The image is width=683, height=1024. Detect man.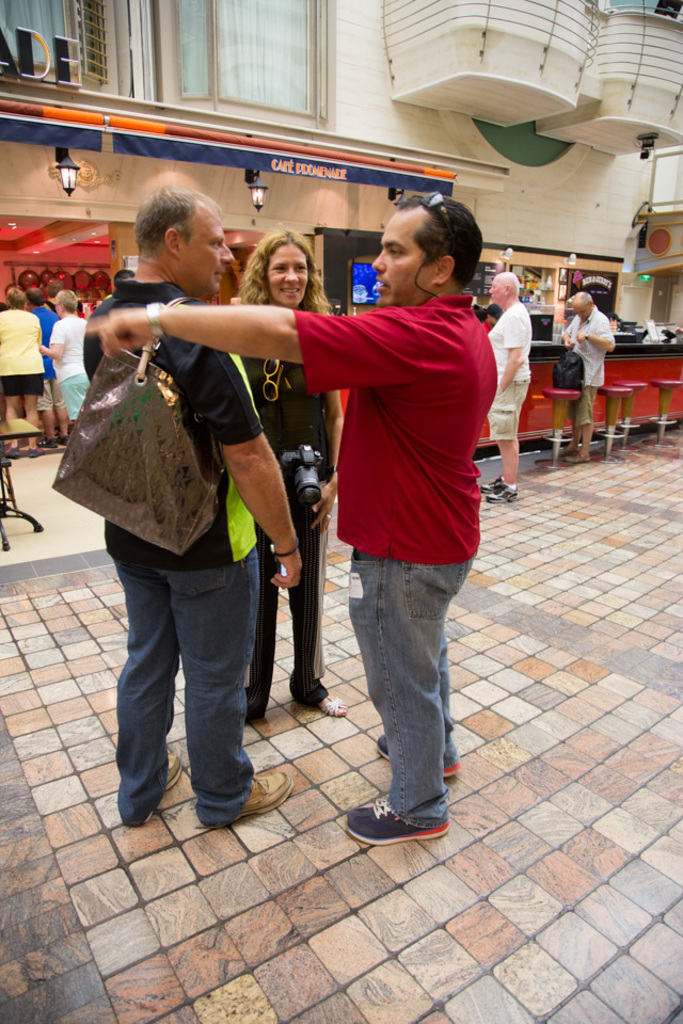
Detection: (left=0, top=288, right=55, bottom=441).
